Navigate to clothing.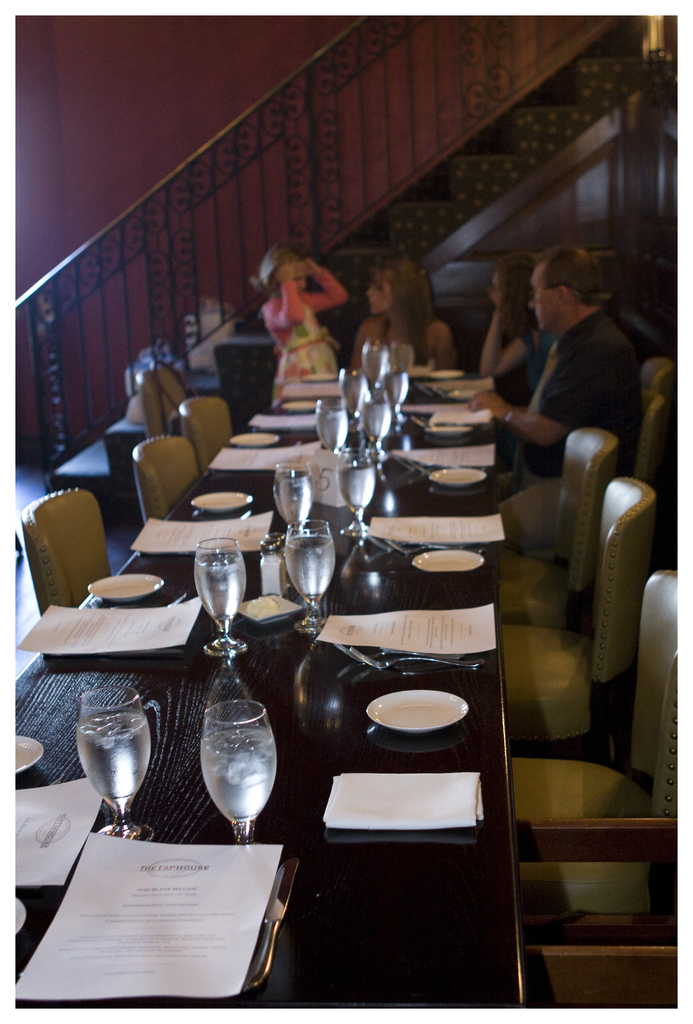
Navigation target: [521,313,626,420].
